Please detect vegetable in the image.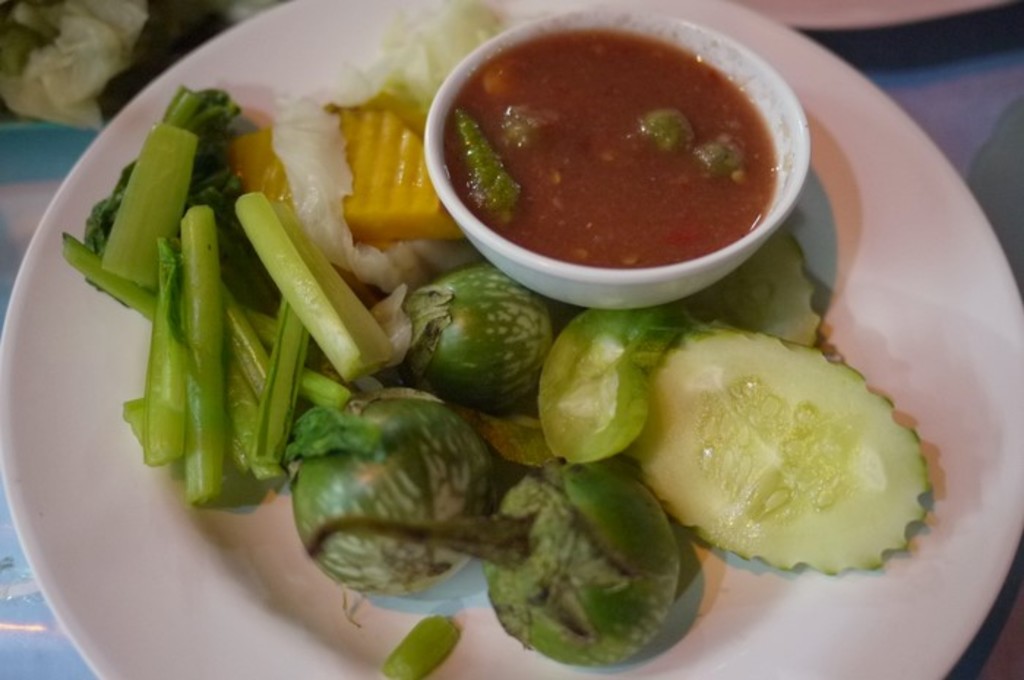
(389,269,551,417).
